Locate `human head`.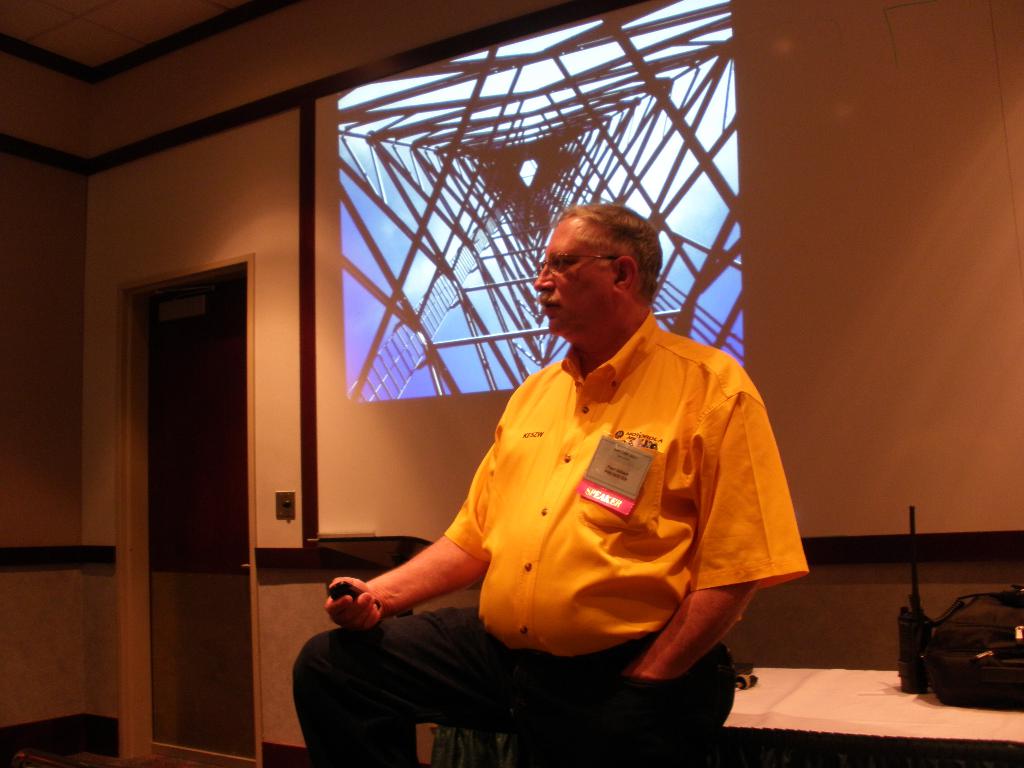
Bounding box: <box>527,198,661,345</box>.
